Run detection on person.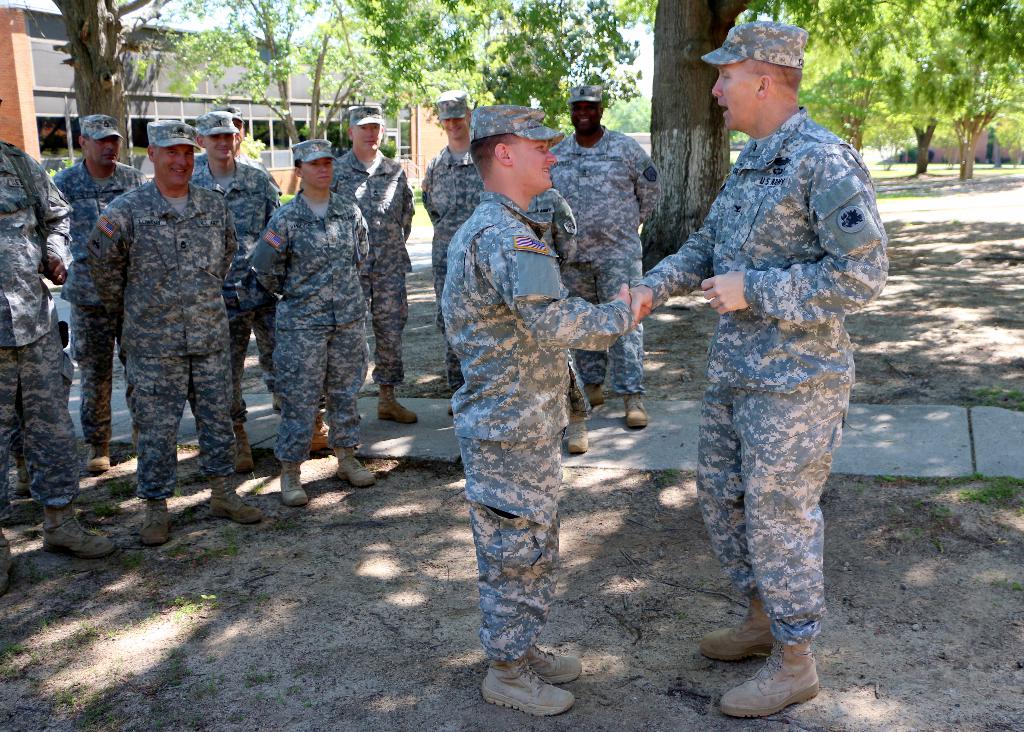
Result: [left=659, top=43, right=880, bottom=704].
